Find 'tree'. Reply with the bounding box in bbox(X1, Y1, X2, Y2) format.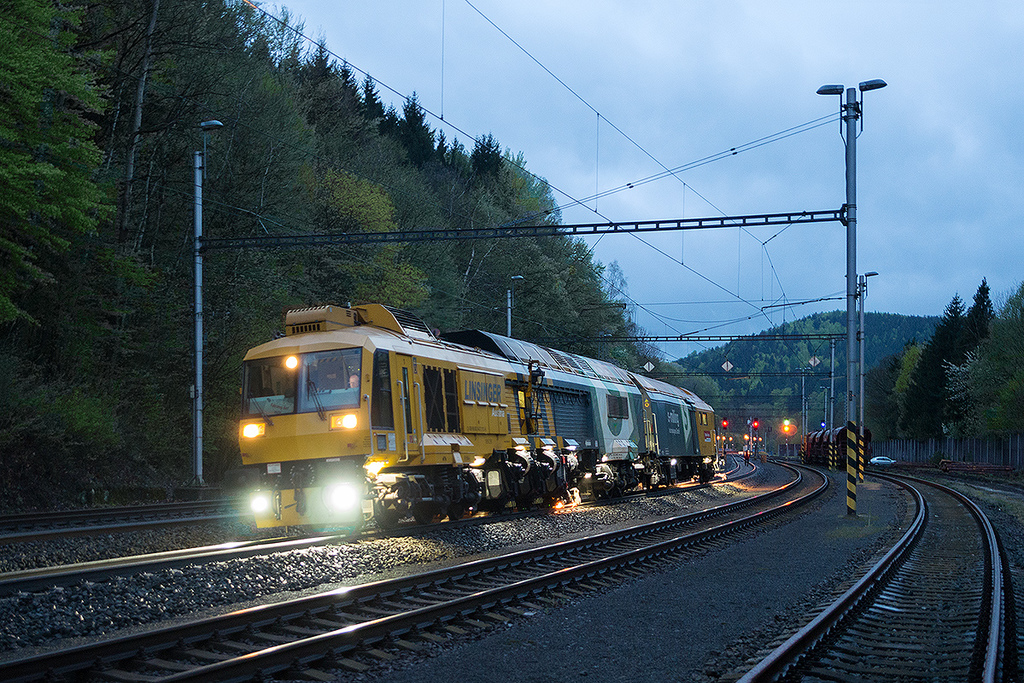
bbox(950, 261, 1000, 365).
